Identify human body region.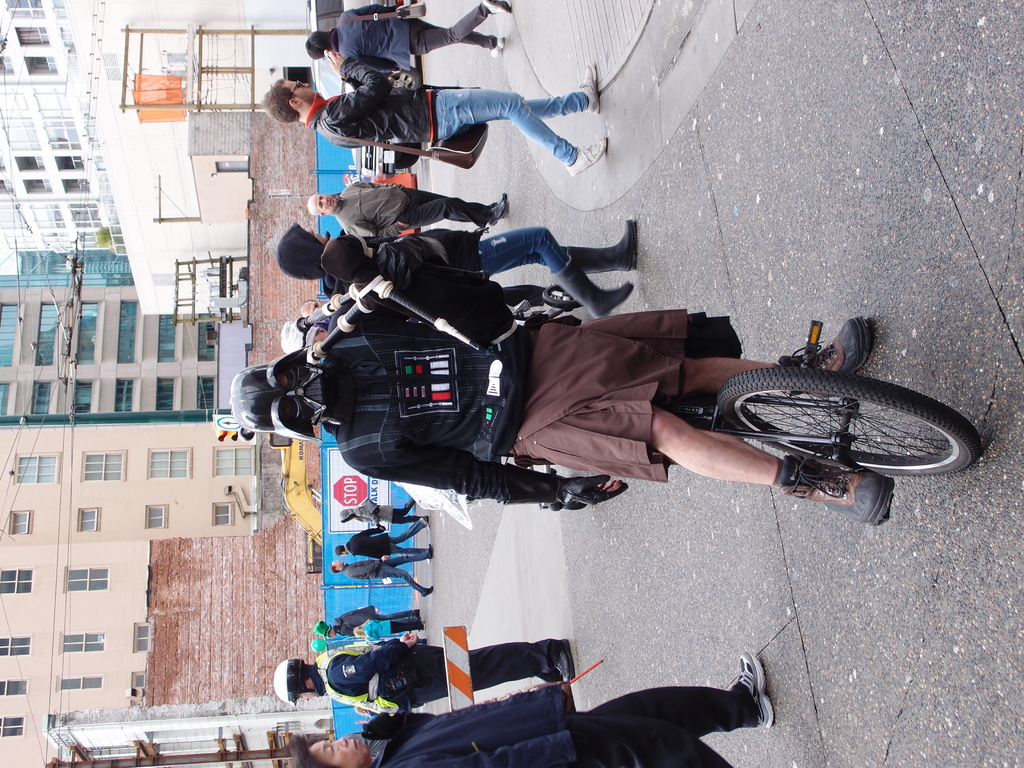
Region: l=343, t=552, r=440, b=598.
